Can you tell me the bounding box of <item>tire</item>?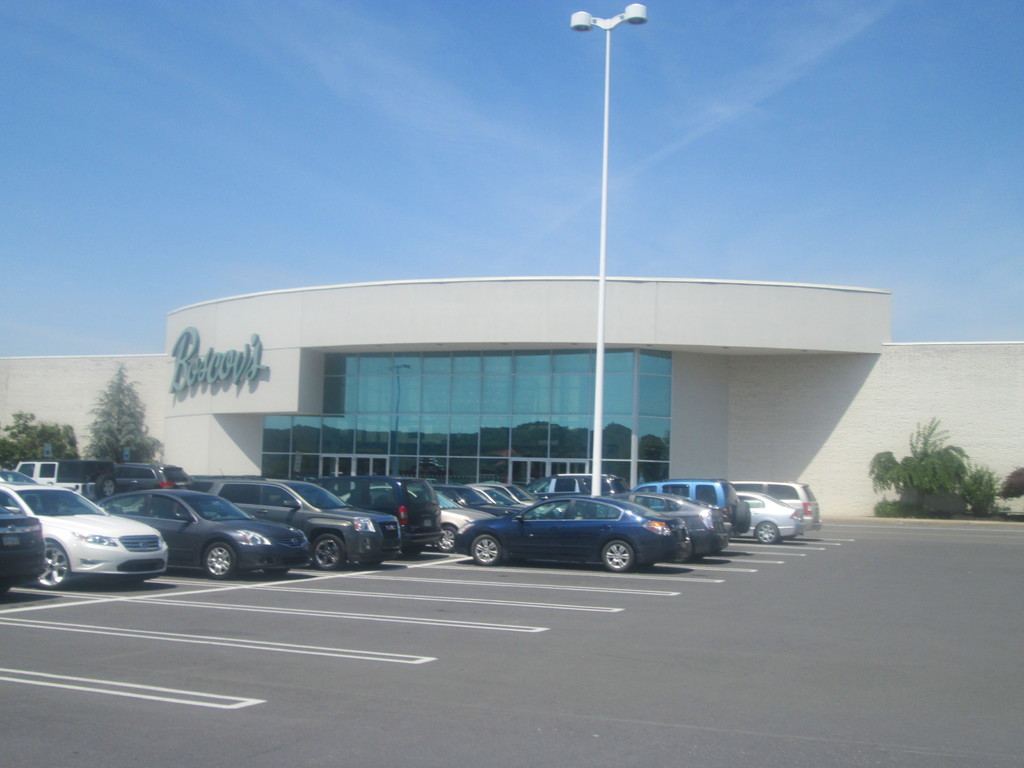
{"left": 472, "top": 534, "right": 500, "bottom": 564}.
